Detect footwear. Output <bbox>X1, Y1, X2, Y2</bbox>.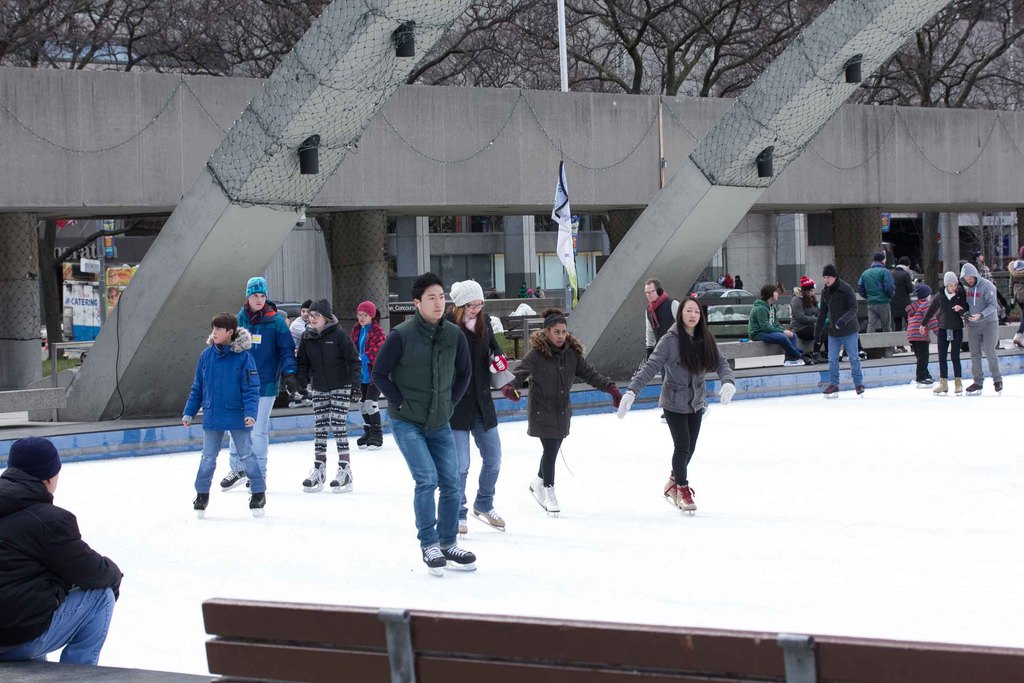
<bbox>964, 379, 983, 395</bbox>.
